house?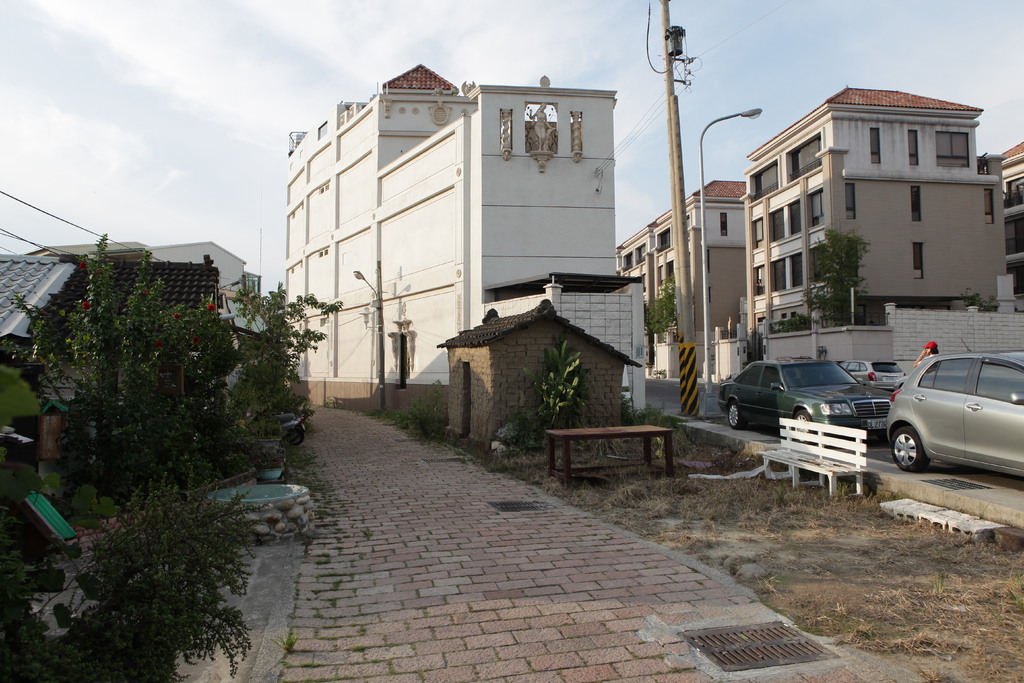
998/142/1023/350
